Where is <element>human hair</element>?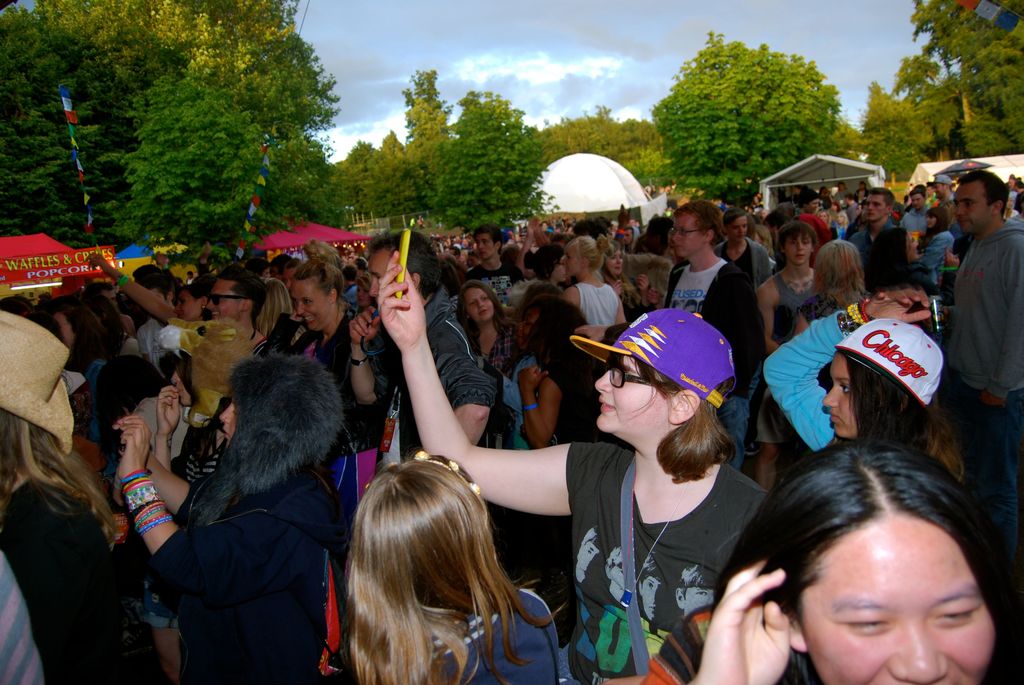
<bbox>953, 167, 1009, 217</bbox>.
